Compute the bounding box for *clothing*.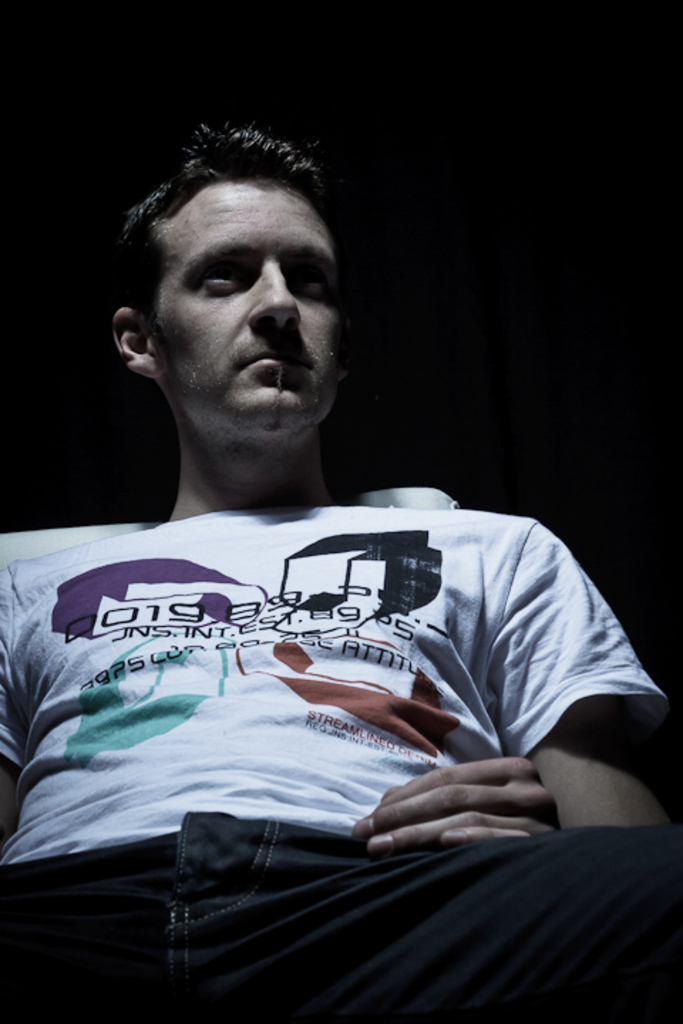
<bbox>4, 445, 682, 1023</bbox>.
